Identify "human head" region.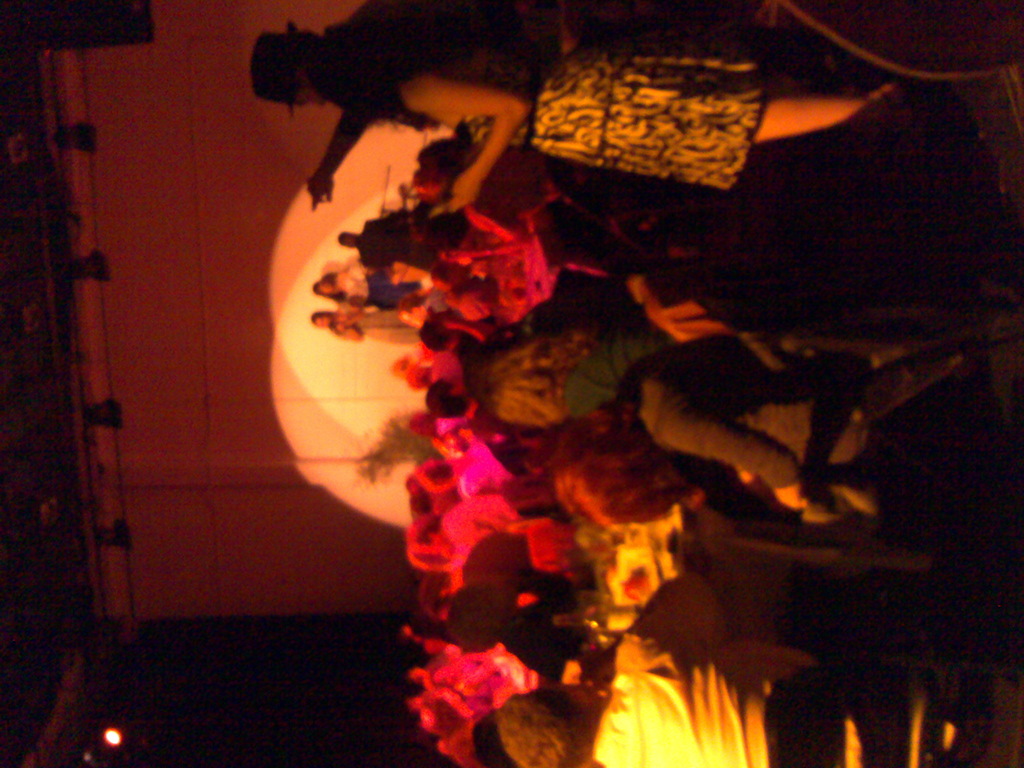
Region: 250,22,329,119.
